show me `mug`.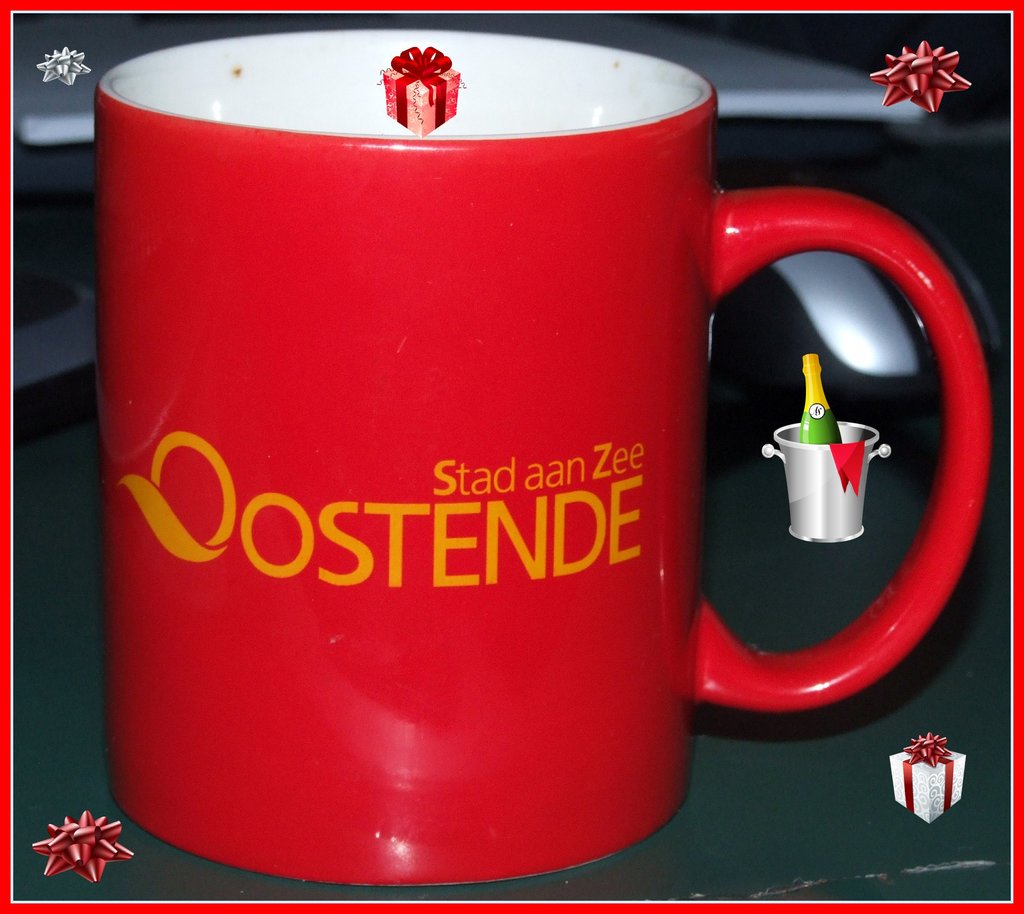
`mug` is here: box(95, 31, 995, 888).
